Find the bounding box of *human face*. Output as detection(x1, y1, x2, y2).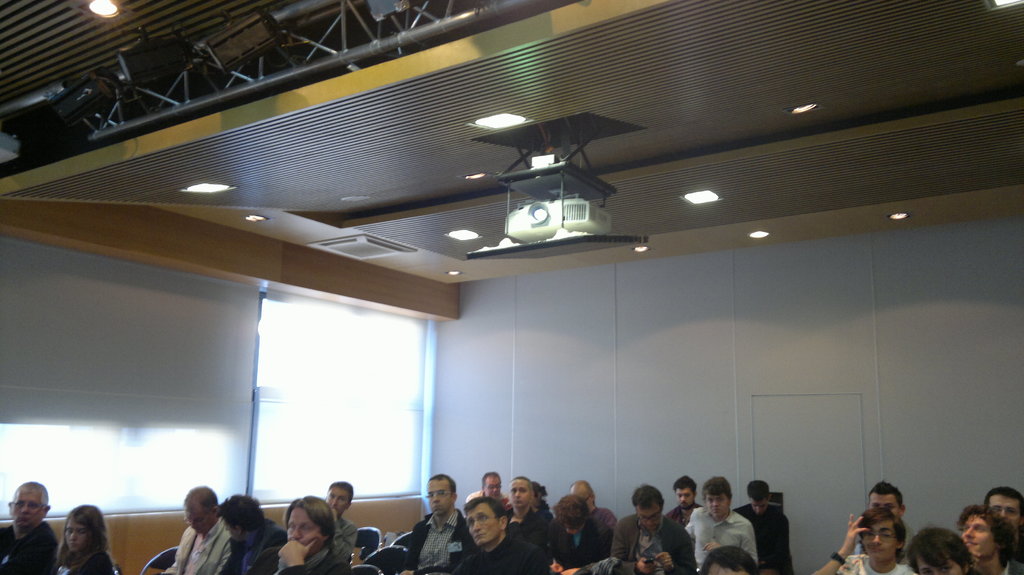
detection(703, 494, 728, 517).
